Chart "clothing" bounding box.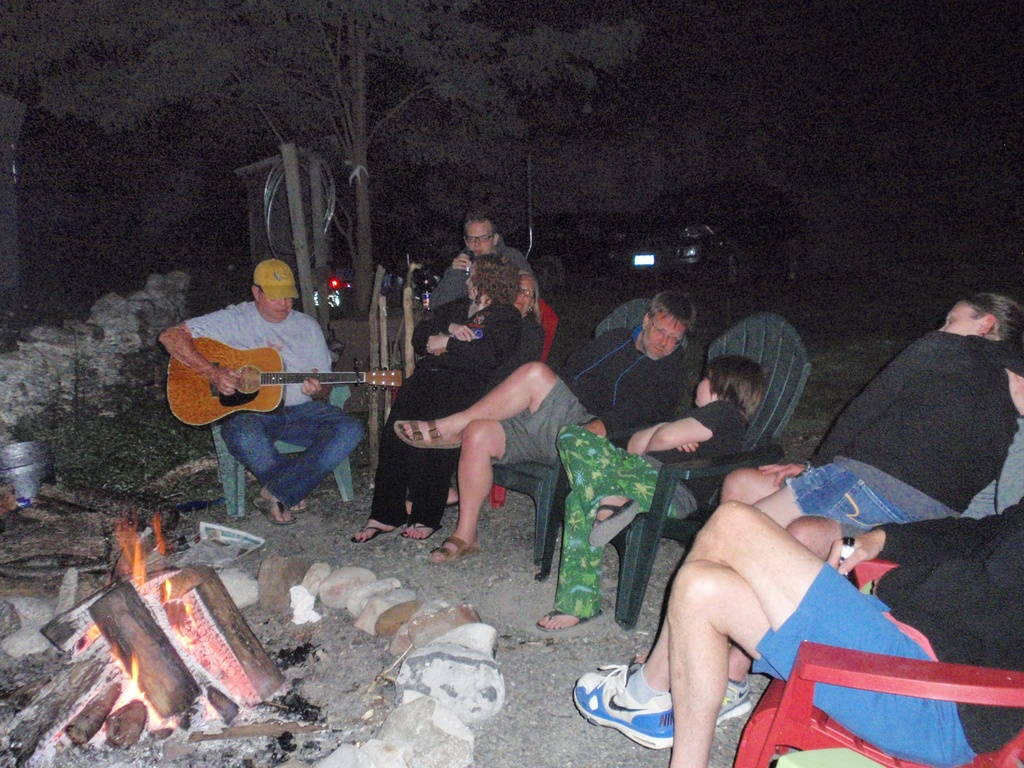
Charted: [749,484,1023,767].
